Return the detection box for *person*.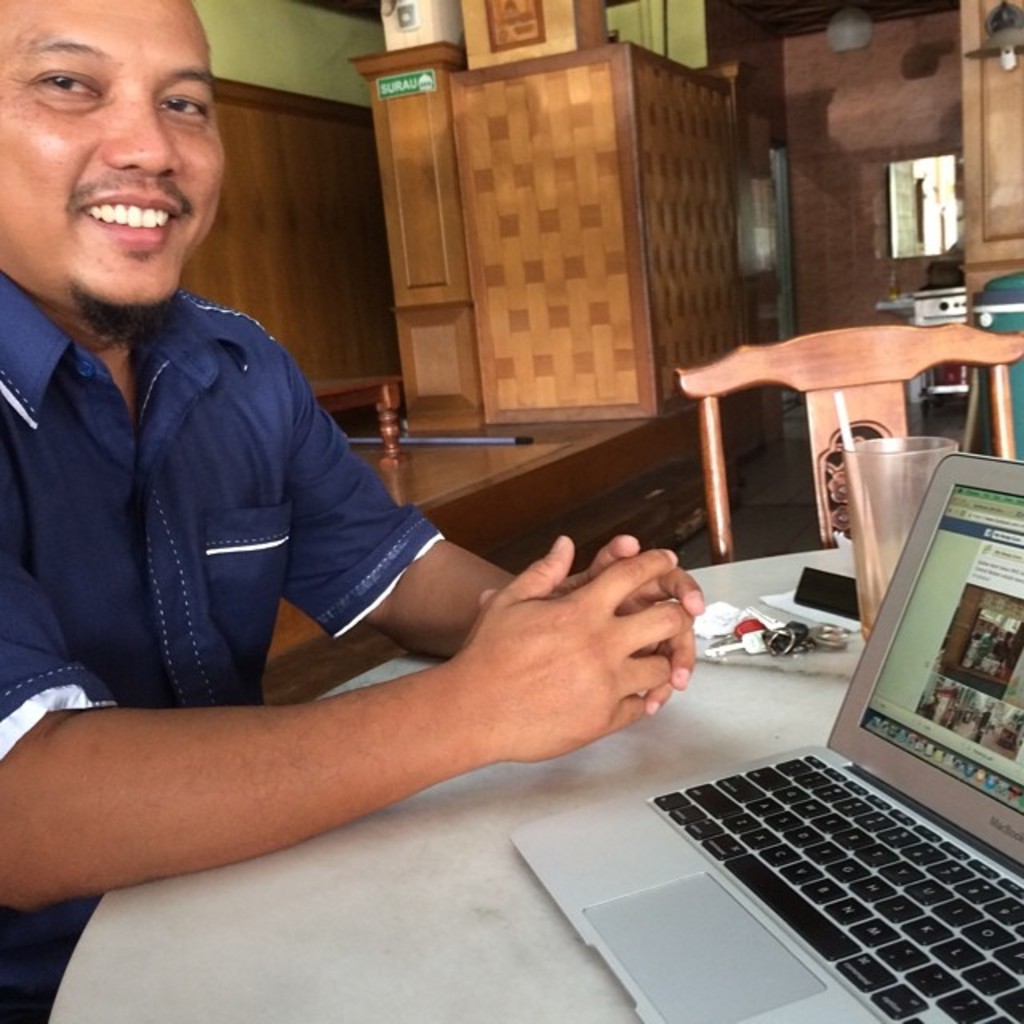
region(38, 112, 707, 970).
